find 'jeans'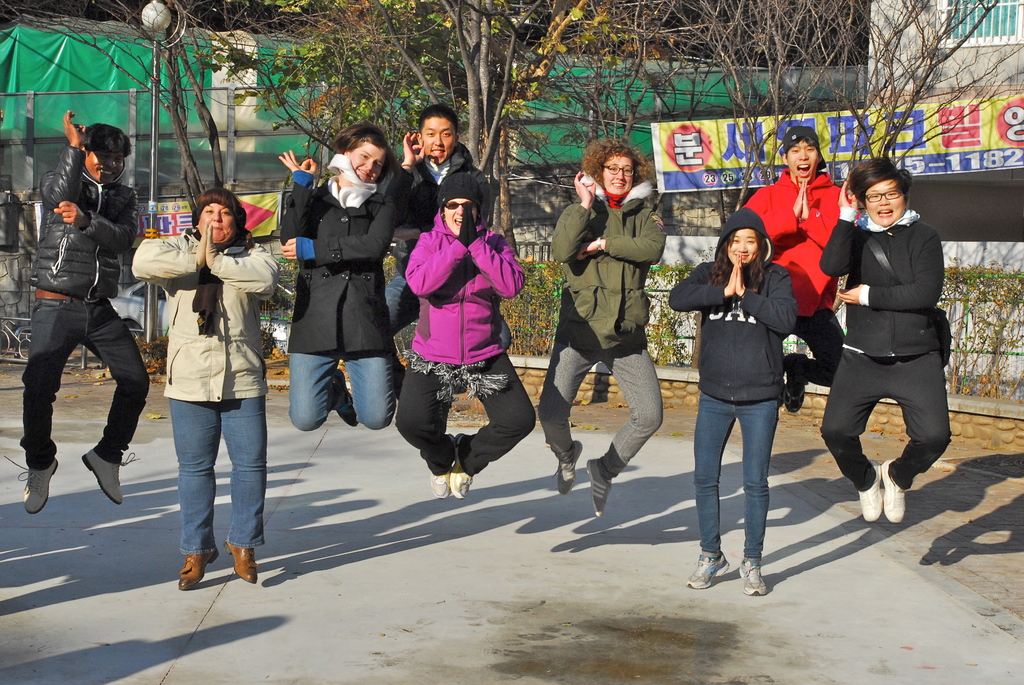
{"x1": 169, "y1": 397, "x2": 268, "y2": 557}
